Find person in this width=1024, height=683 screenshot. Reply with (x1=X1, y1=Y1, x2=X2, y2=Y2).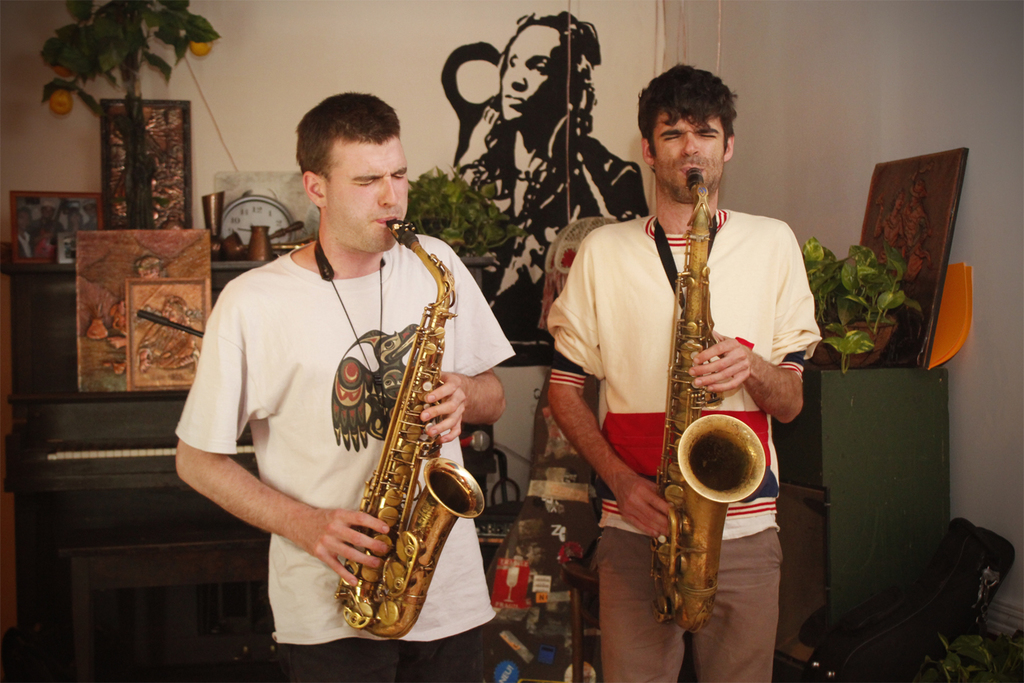
(x1=546, y1=55, x2=815, y2=682).
